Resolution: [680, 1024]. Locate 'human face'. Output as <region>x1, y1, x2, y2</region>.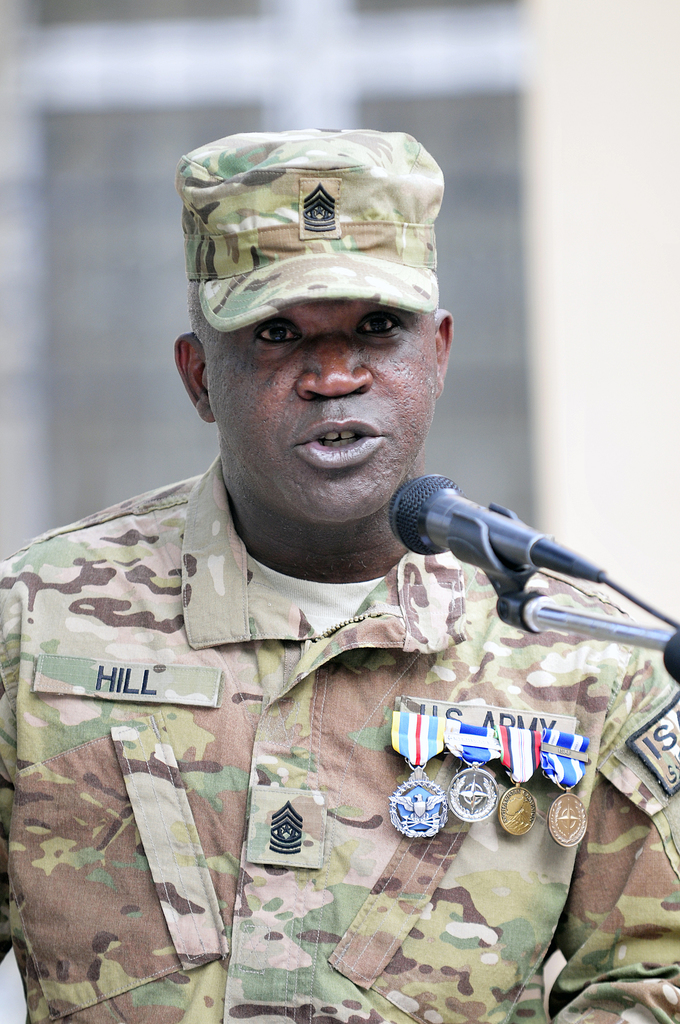
<region>222, 294, 449, 532</region>.
